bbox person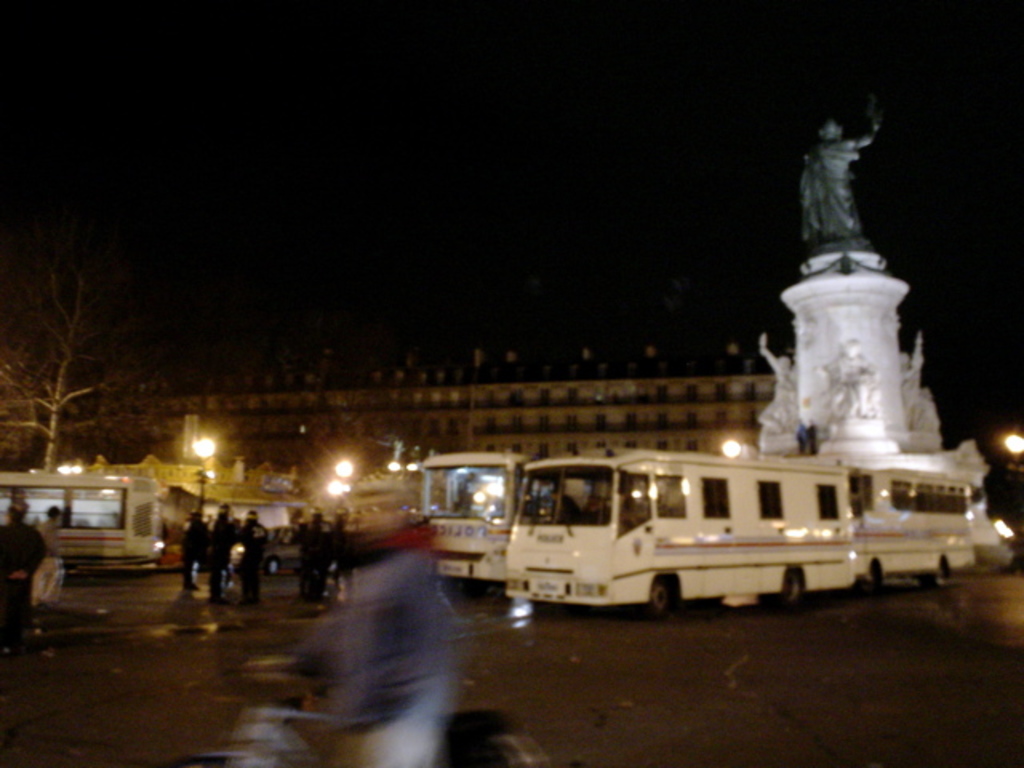
BBox(182, 512, 216, 594)
